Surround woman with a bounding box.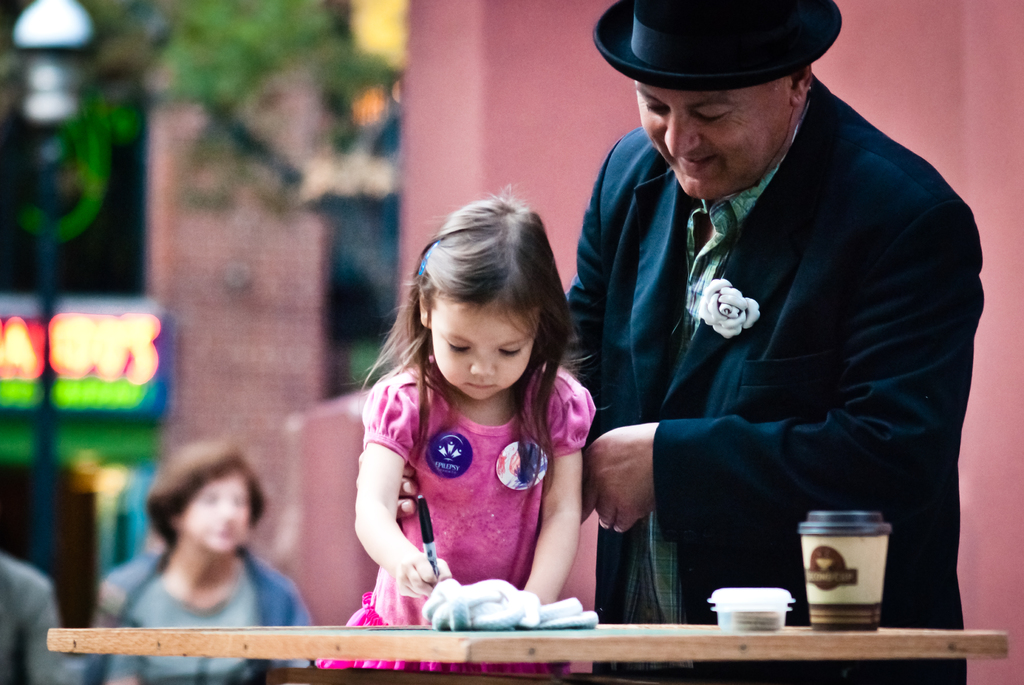
bbox=[86, 442, 314, 684].
